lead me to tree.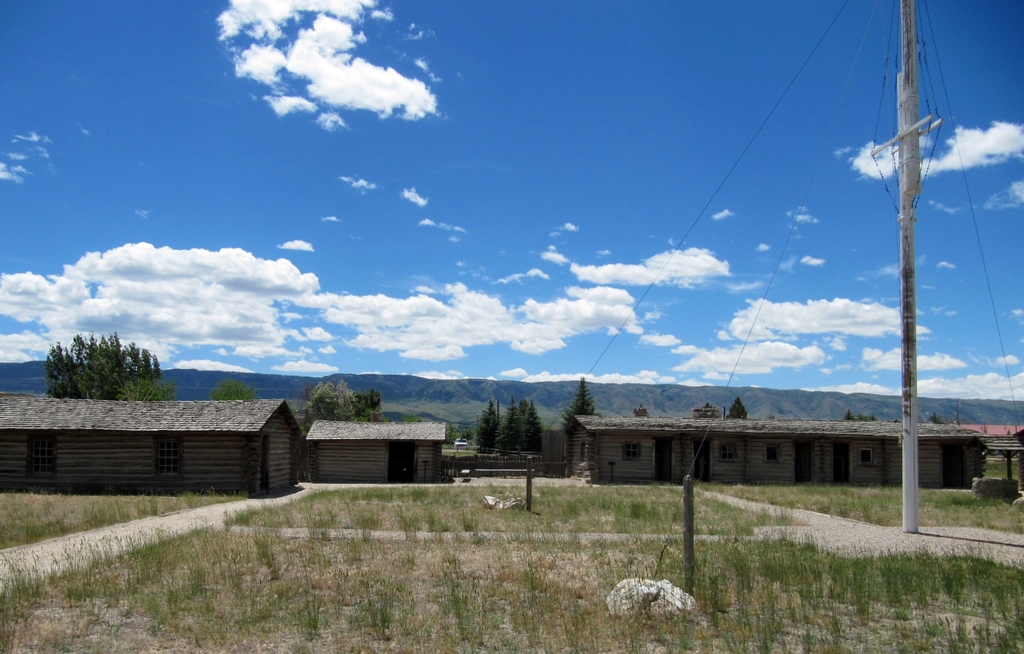
Lead to 472,402,502,460.
